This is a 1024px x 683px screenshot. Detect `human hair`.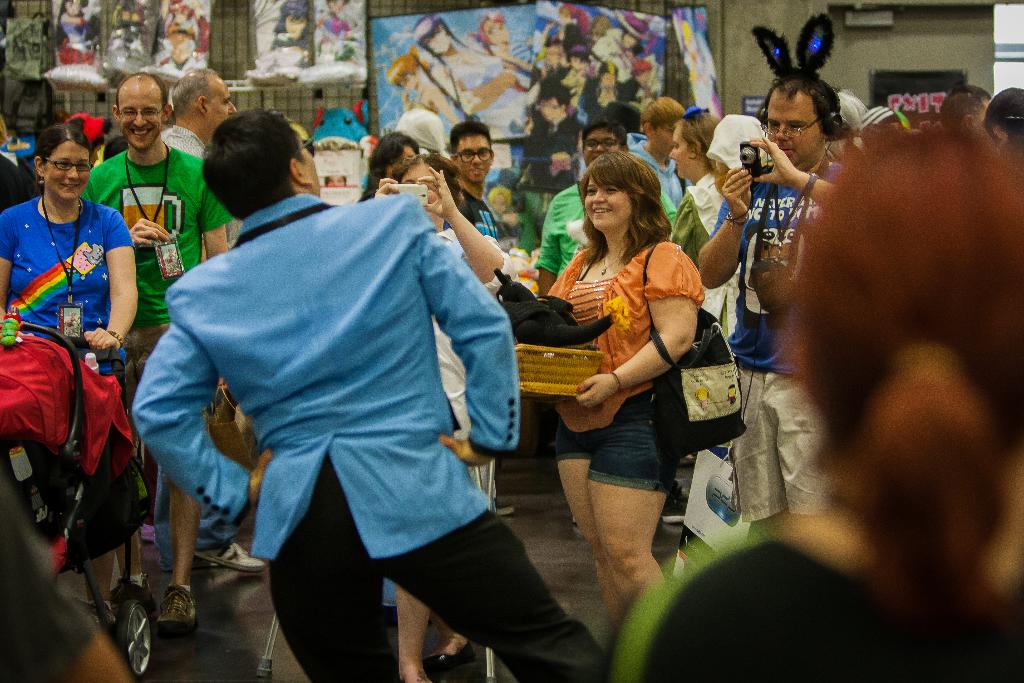
x1=453 y1=114 x2=492 y2=163.
